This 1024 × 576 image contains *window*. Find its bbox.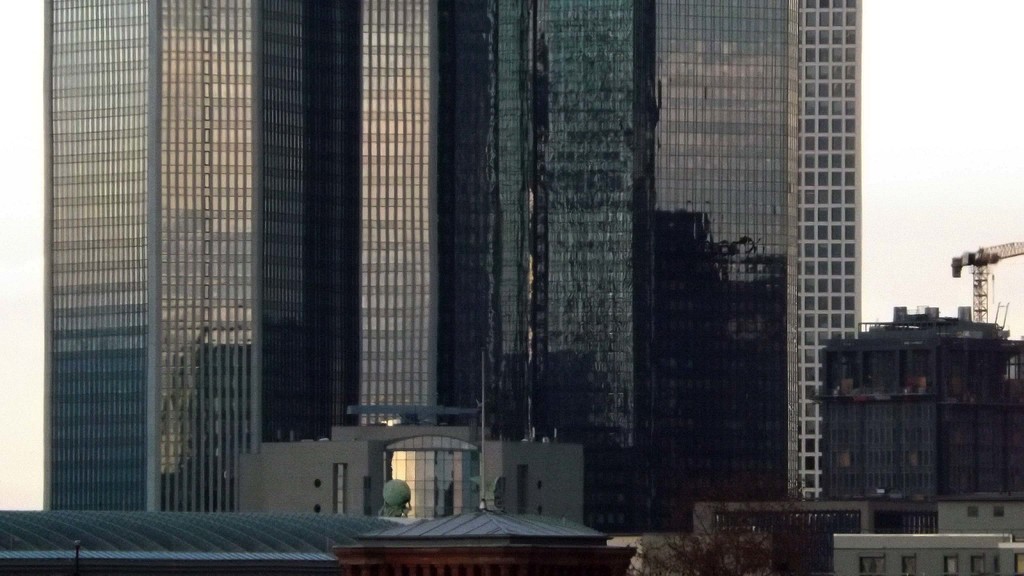
box=[993, 508, 1006, 517].
